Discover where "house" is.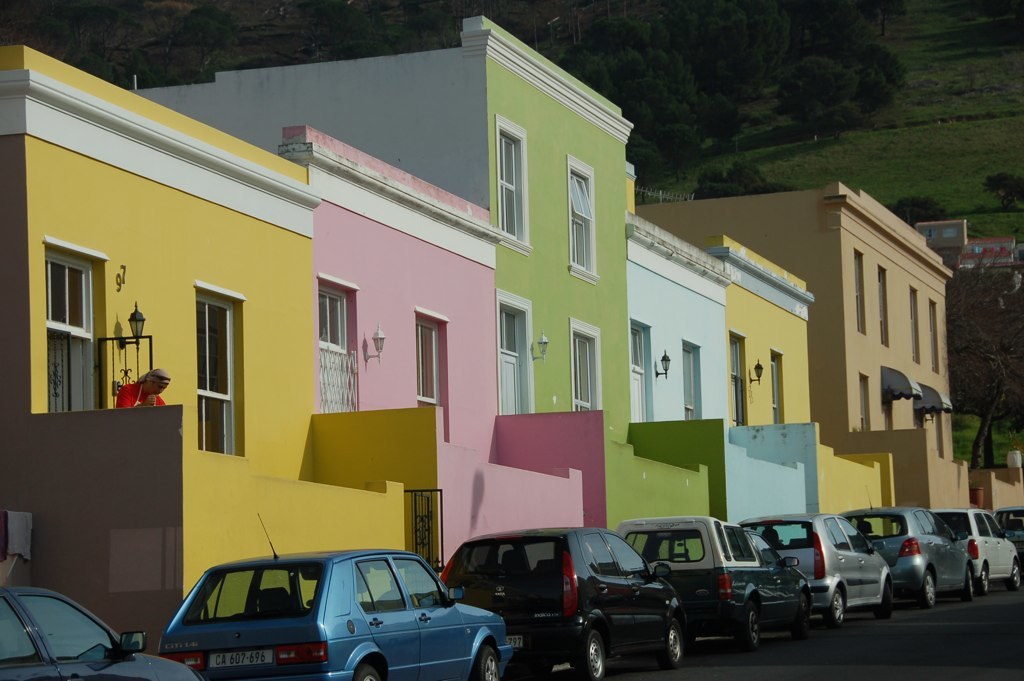
Discovered at x1=623 y1=208 x2=809 y2=541.
